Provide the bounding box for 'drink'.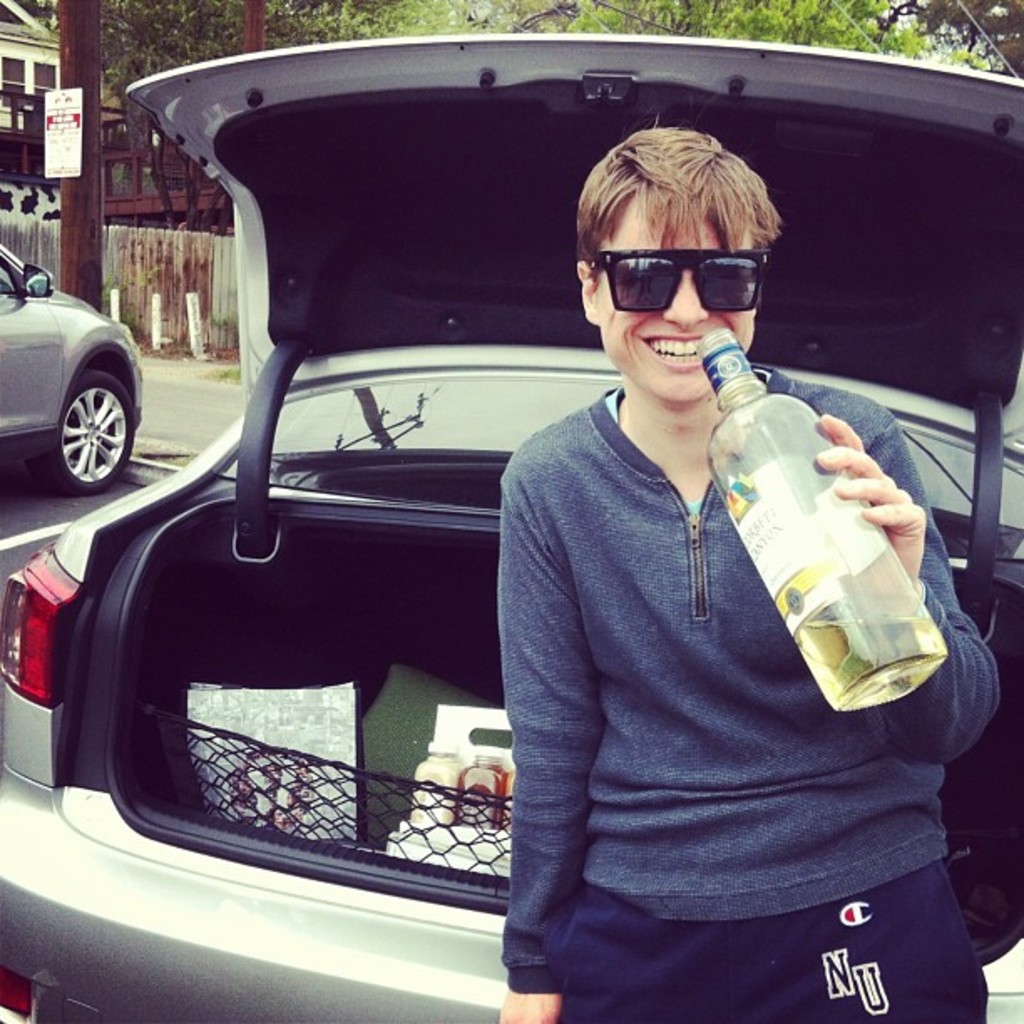
crop(704, 380, 910, 698).
